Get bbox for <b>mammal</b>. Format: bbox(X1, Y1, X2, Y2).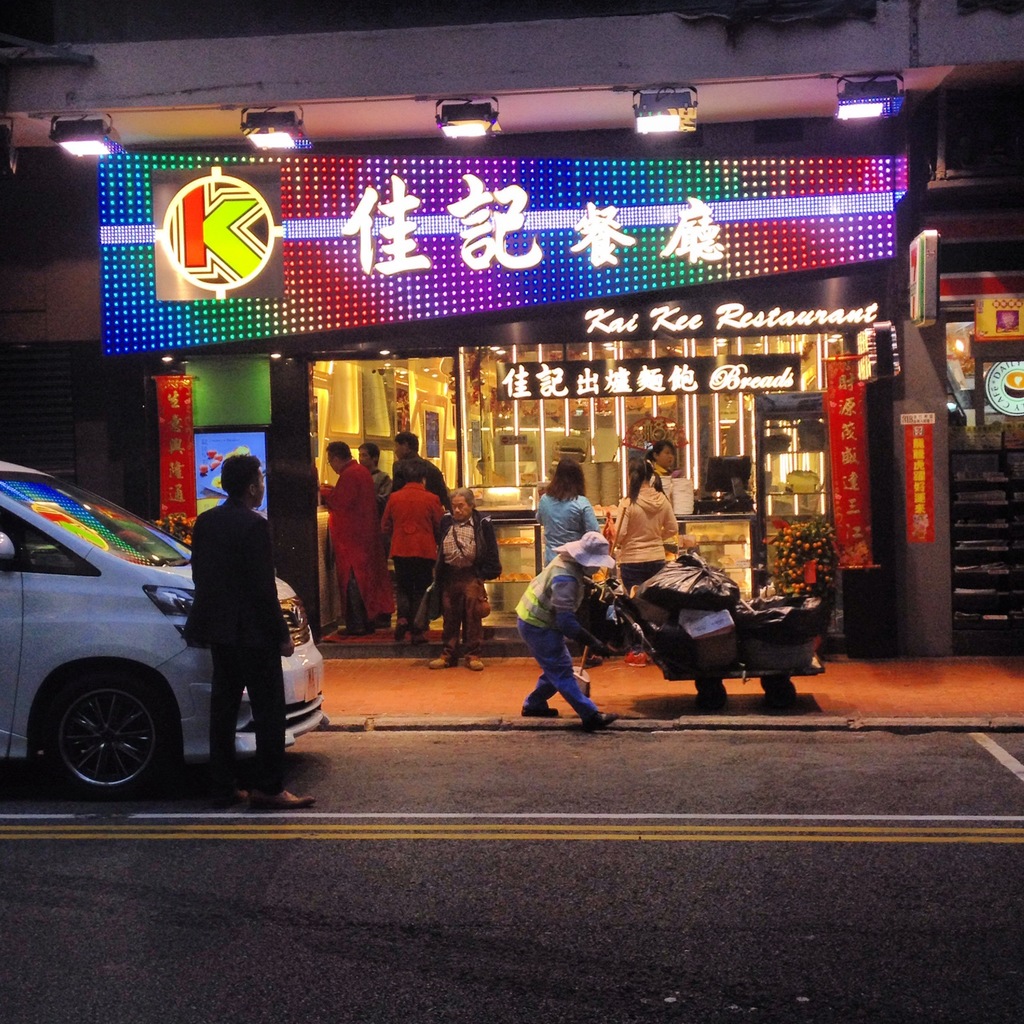
bbox(536, 452, 594, 564).
